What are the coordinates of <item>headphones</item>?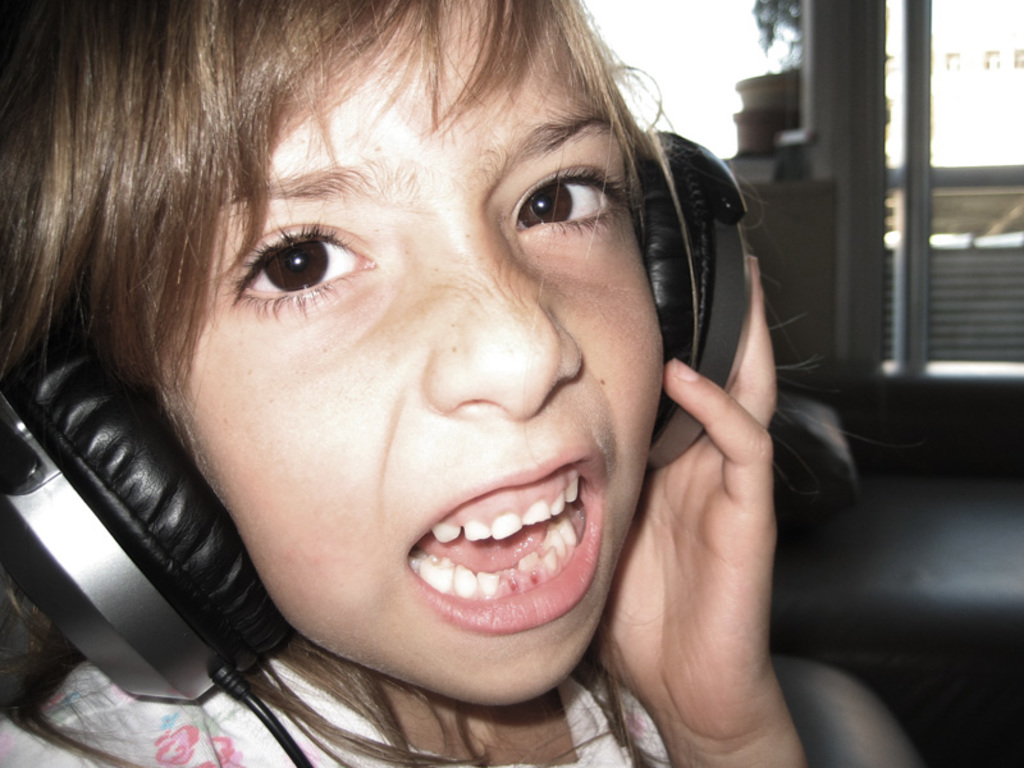
l=5, t=110, r=769, b=767.
